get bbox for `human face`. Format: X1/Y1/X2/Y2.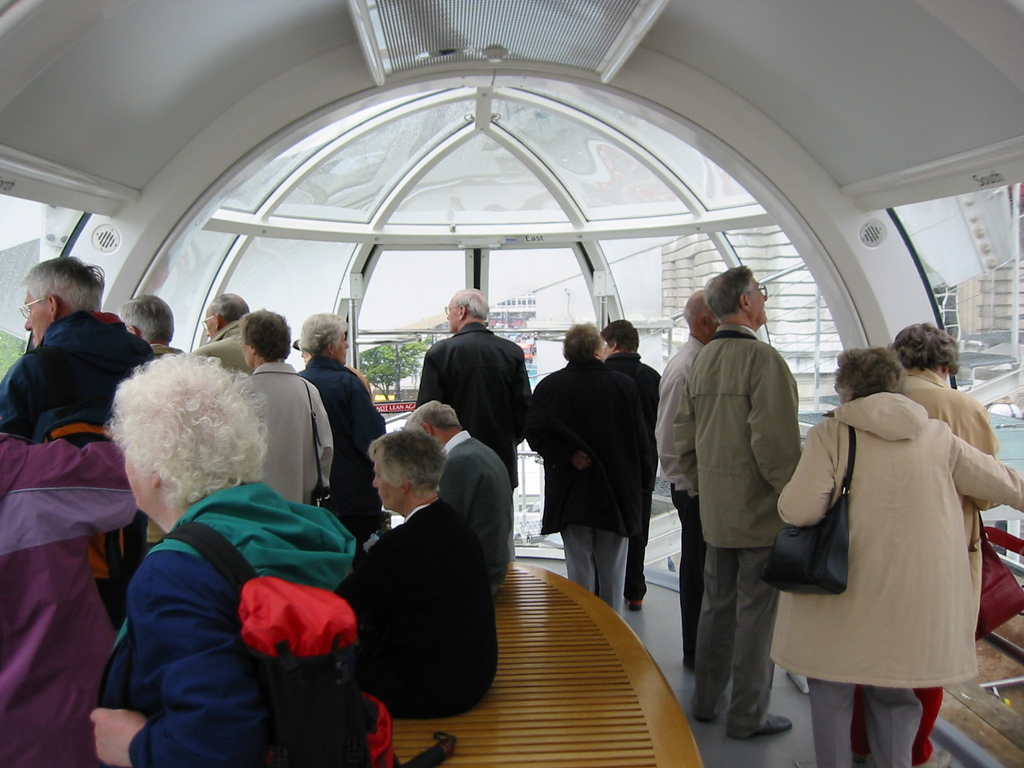
120/447/154/509.
